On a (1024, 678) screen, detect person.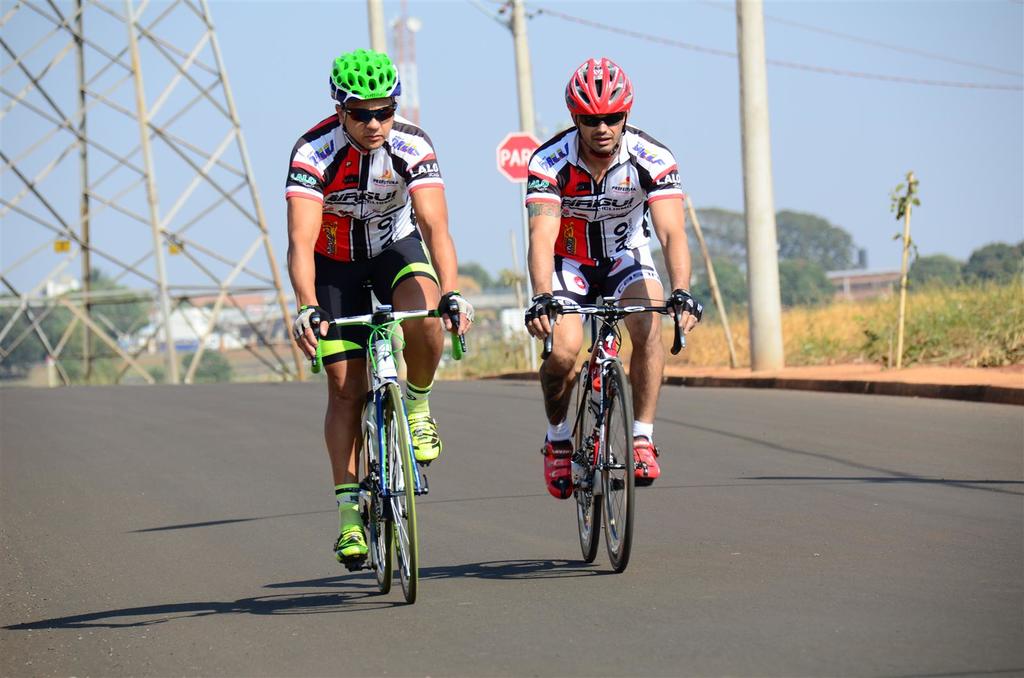
301, 69, 447, 591.
